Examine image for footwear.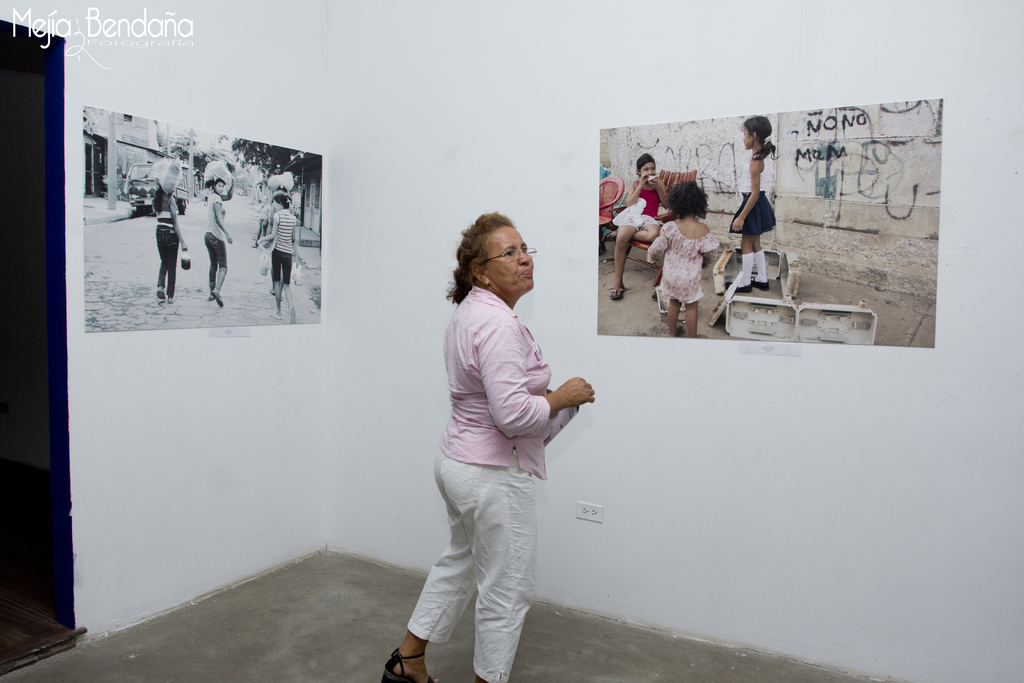
Examination result: Rect(611, 285, 627, 299).
